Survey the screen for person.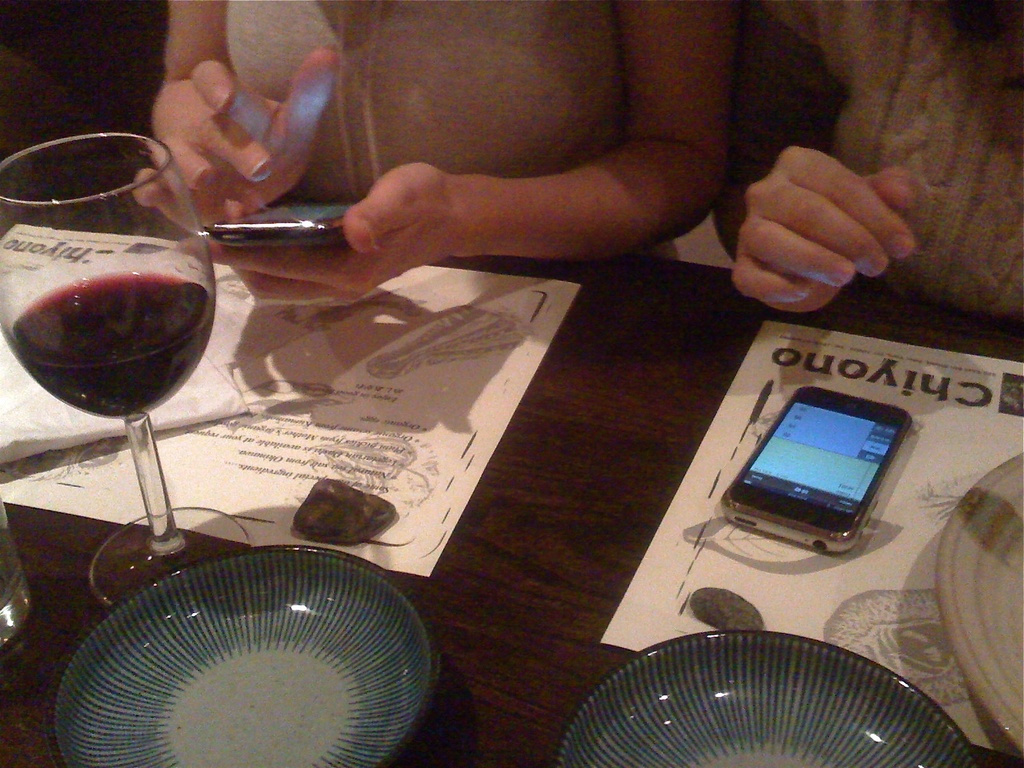
Survey found: locate(130, 0, 730, 307).
